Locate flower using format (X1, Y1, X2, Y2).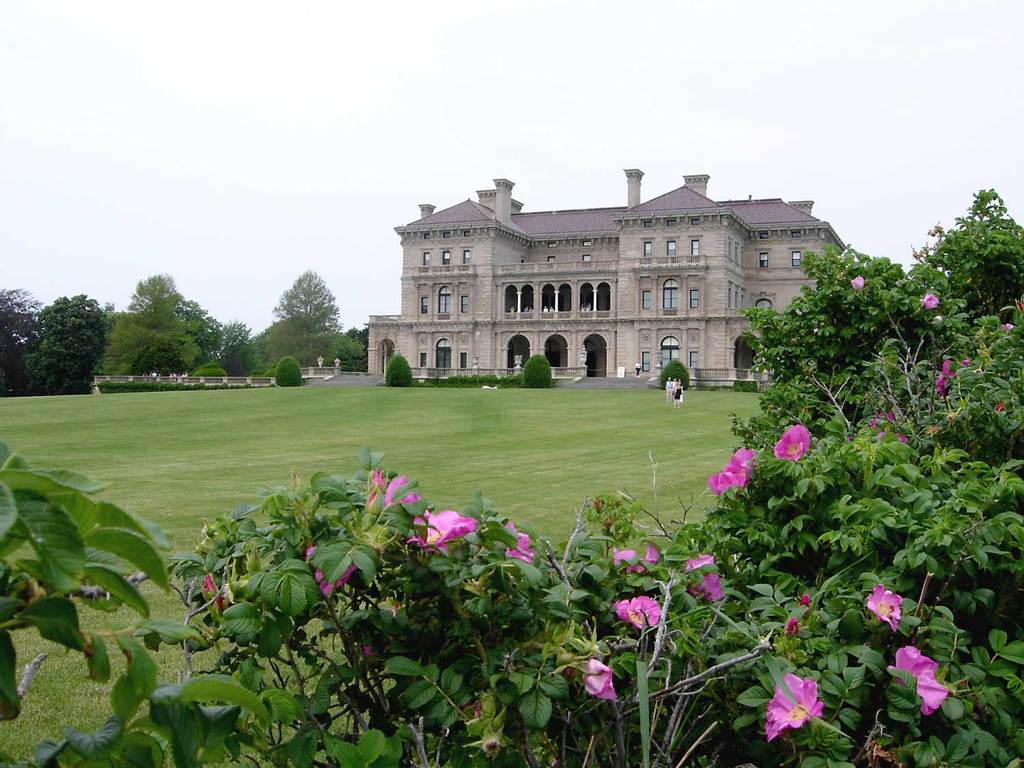
(672, 549, 726, 602).
